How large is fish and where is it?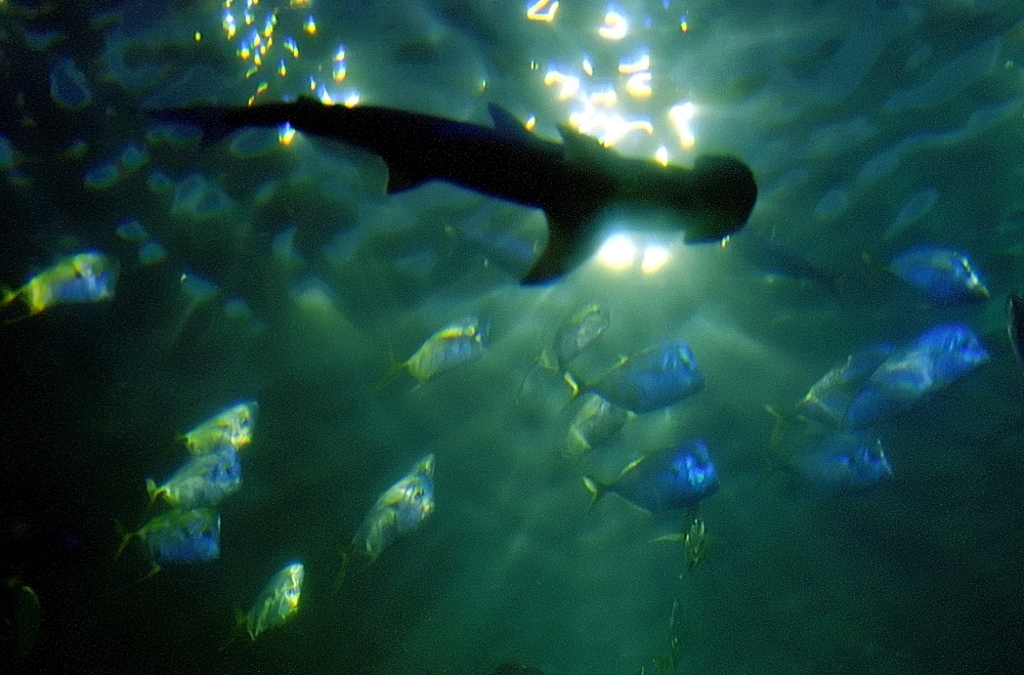
Bounding box: bbox(0, 252, 120, 323).
